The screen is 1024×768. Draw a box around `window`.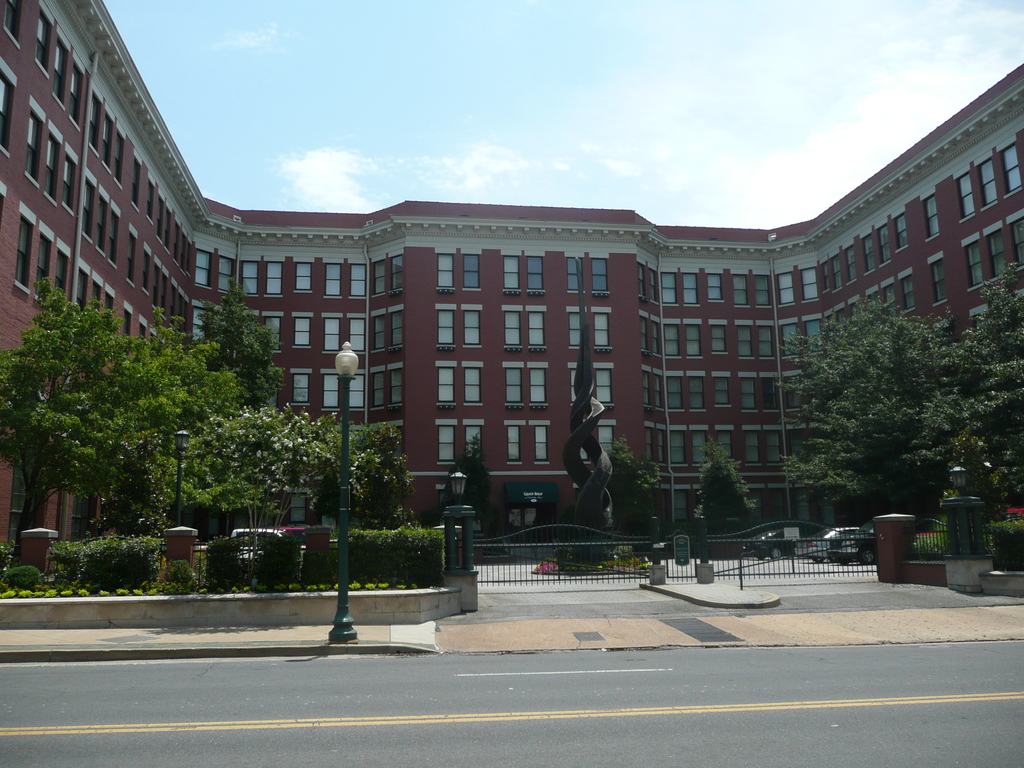
[x1=655, y1=371, x2=662, y2=408].
